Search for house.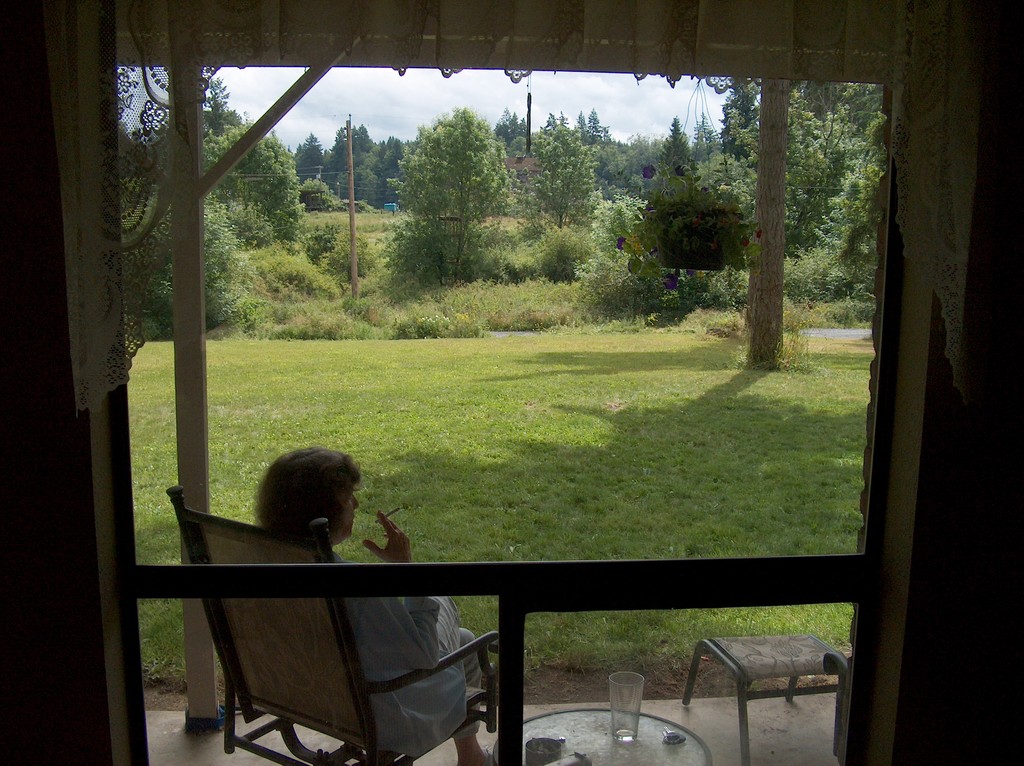
Found at region(0, 0, 1023, 765).
